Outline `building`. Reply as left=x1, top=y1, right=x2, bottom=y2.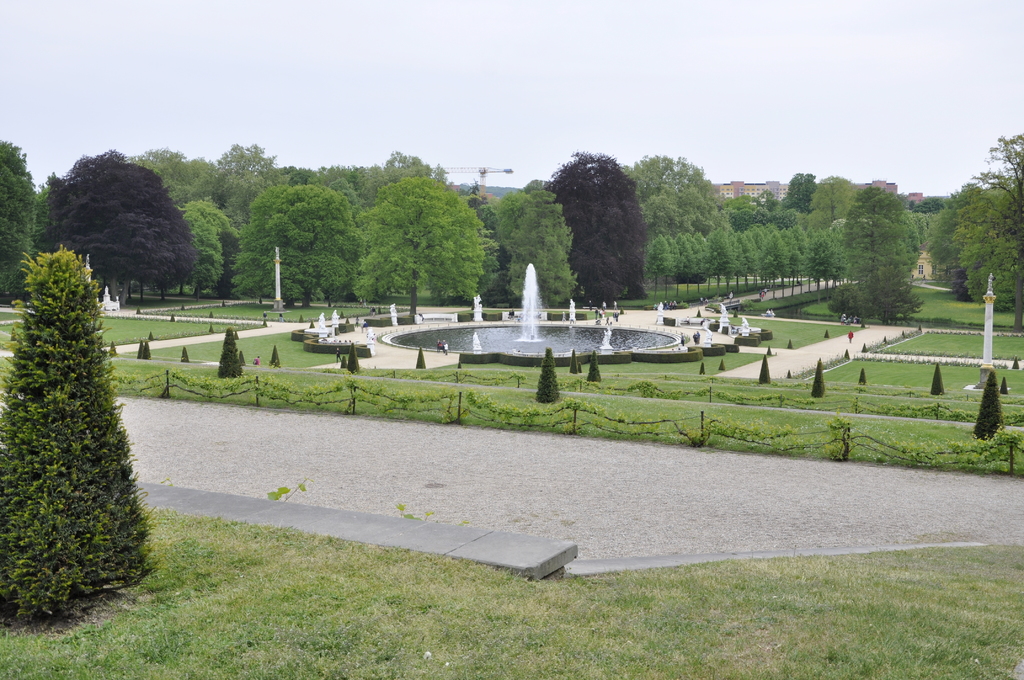
left=714, top=179, right=790, bottom=196.
